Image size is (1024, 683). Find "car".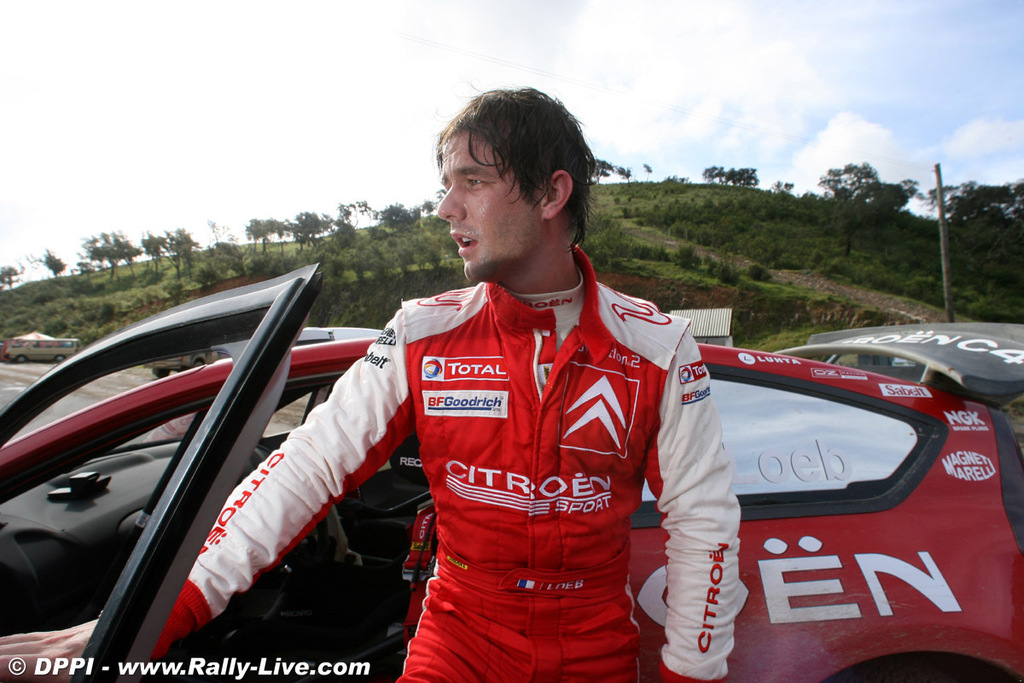
box=[0, 259, 1023, 682].
